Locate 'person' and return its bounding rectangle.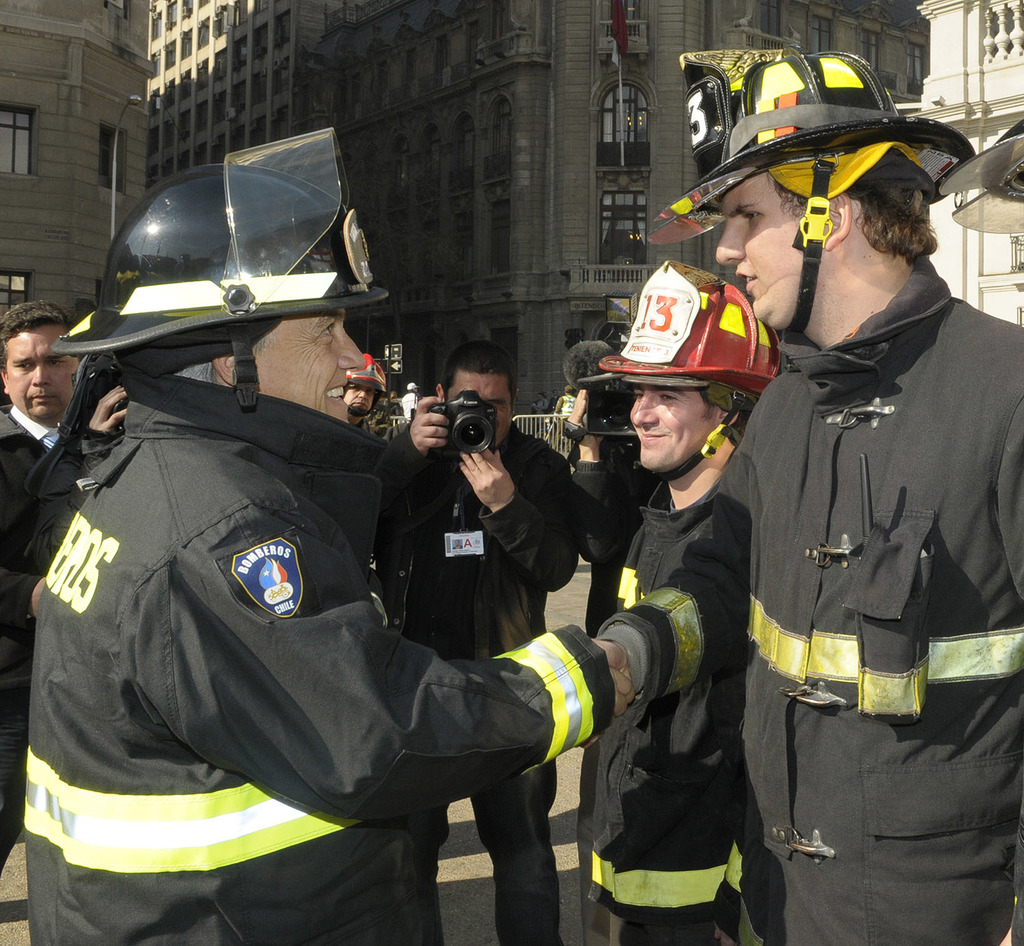
bbox(383, 388, 404, 412).
